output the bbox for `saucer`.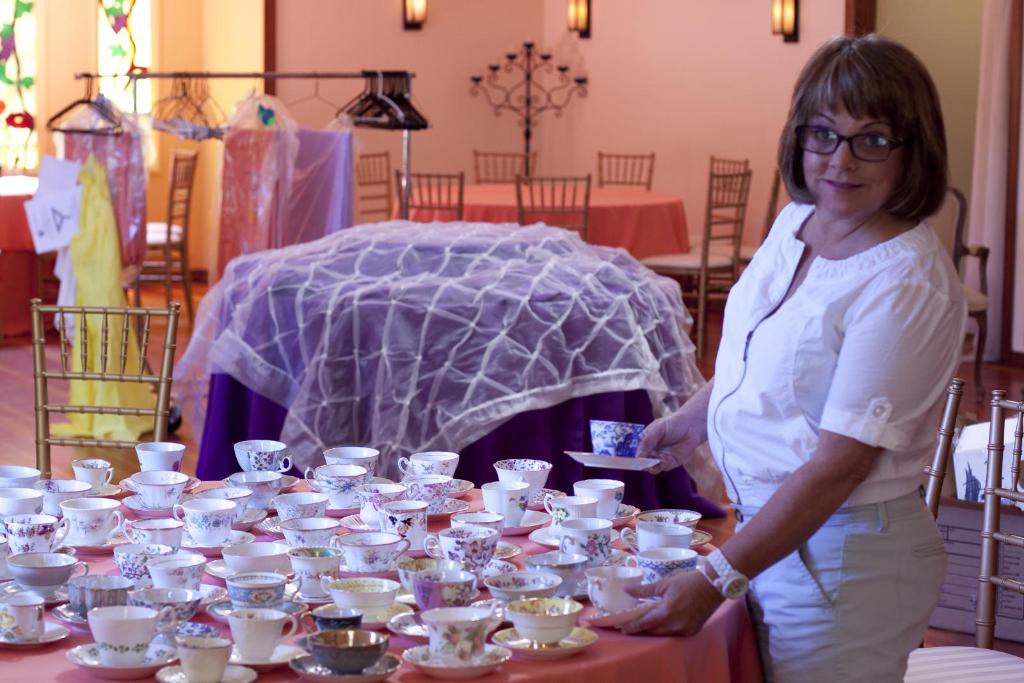
400, 644, 513, 682.
